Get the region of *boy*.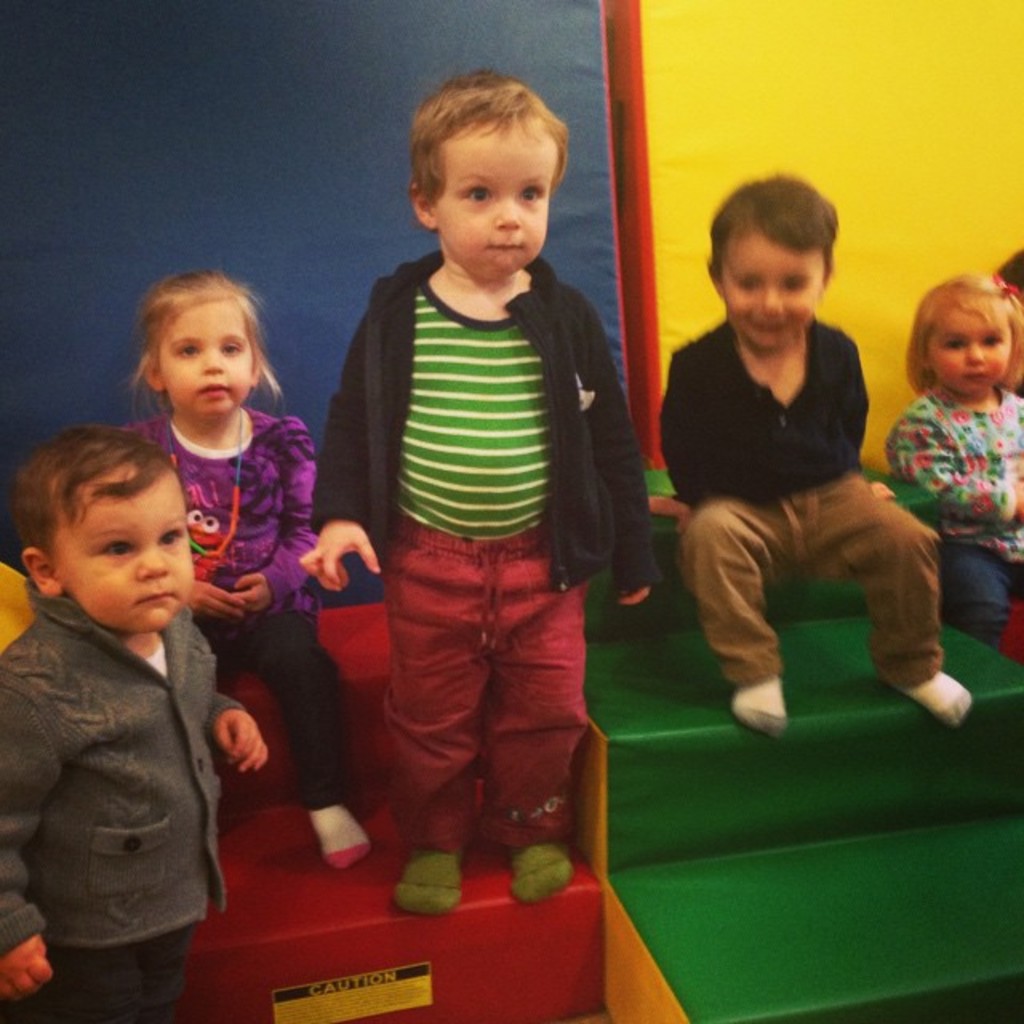
detection(306, 72, 699, 914).
